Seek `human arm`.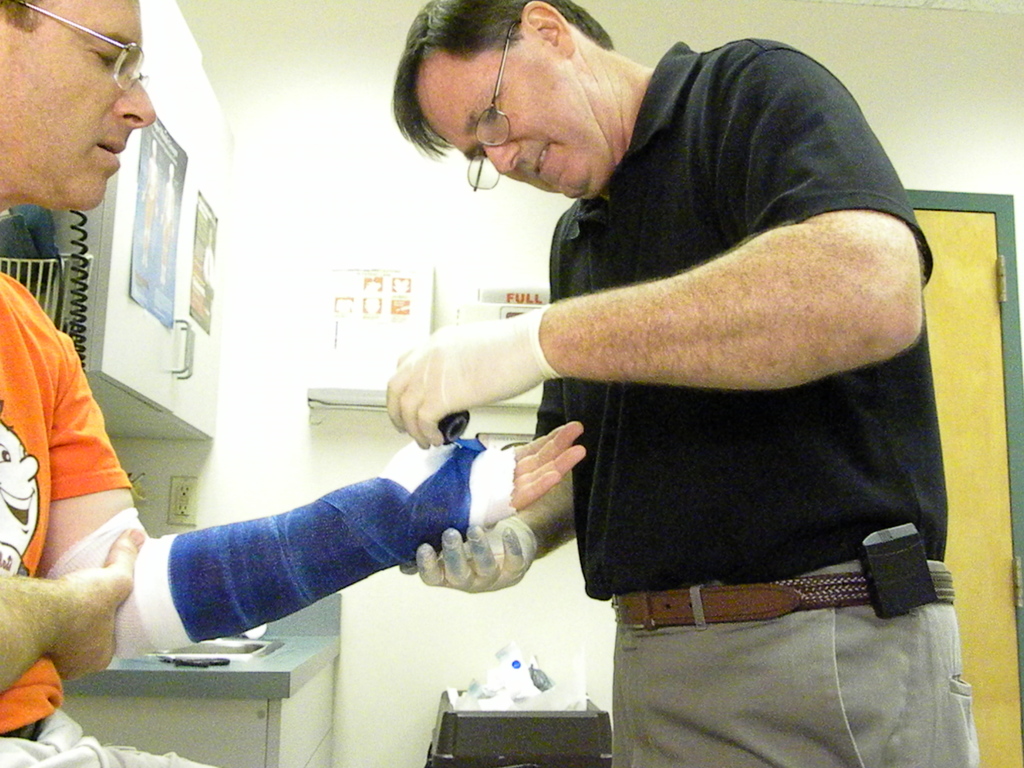
detection(415, 54, 932, 439).
